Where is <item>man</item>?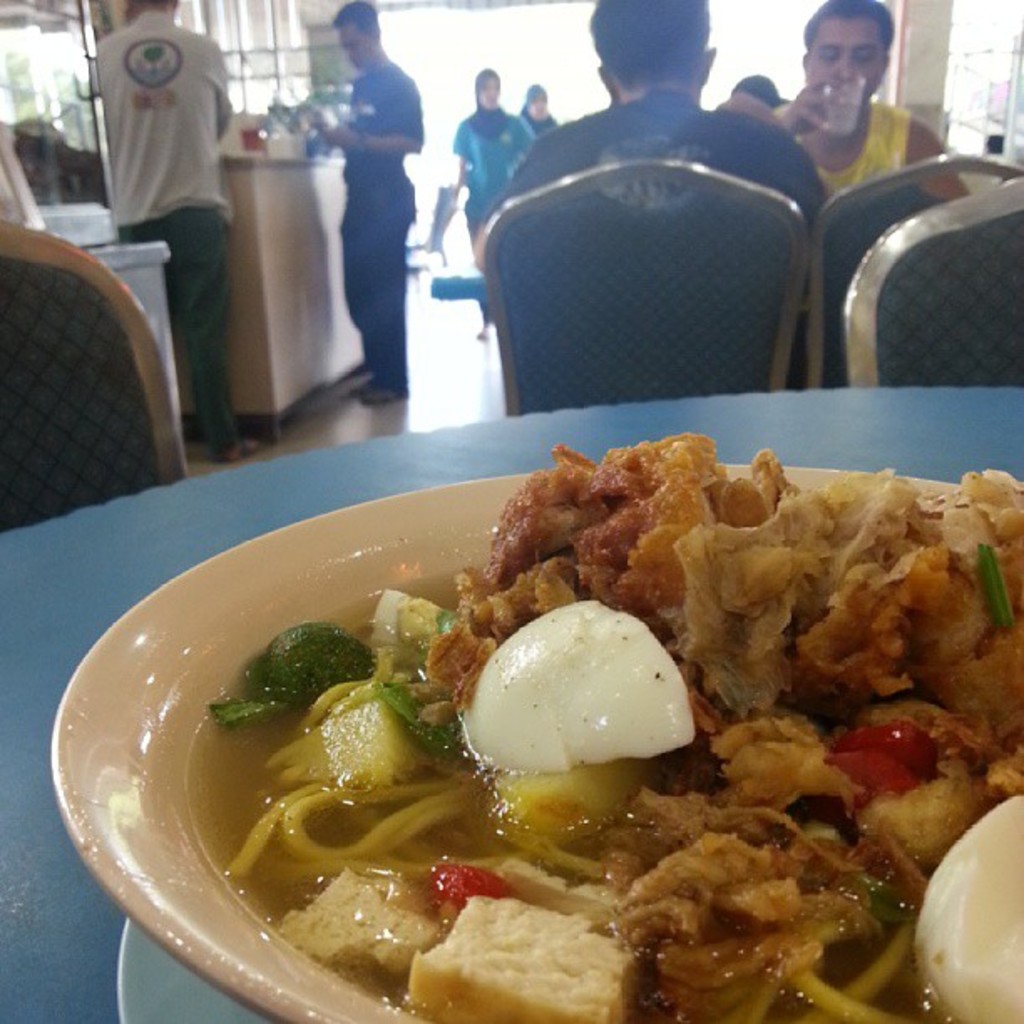
x1=87, y1=0, x2=253, y2=453.
